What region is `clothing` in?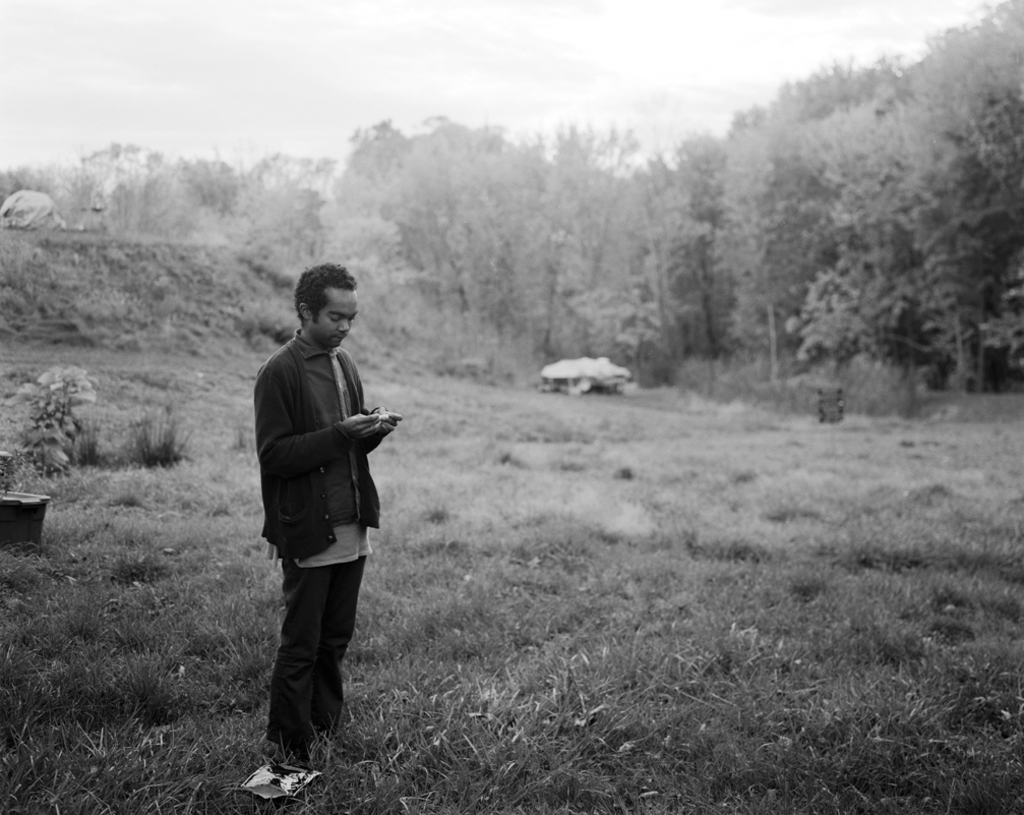
box(239, 304, 388, 722).
